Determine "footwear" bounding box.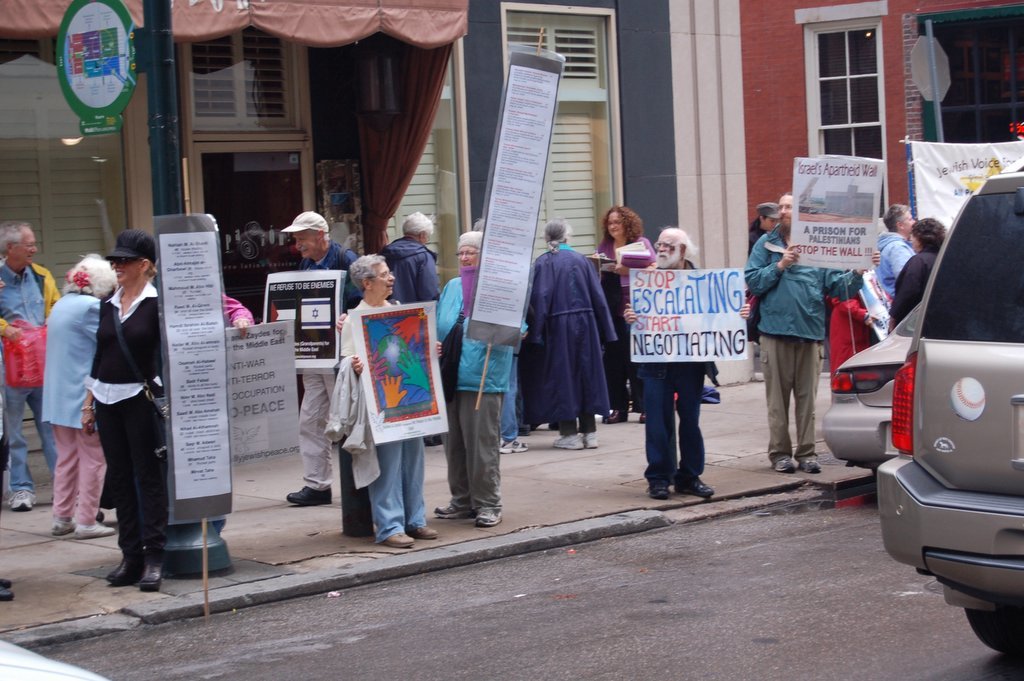
Determined: bbox(71, 515, 115, 543).
